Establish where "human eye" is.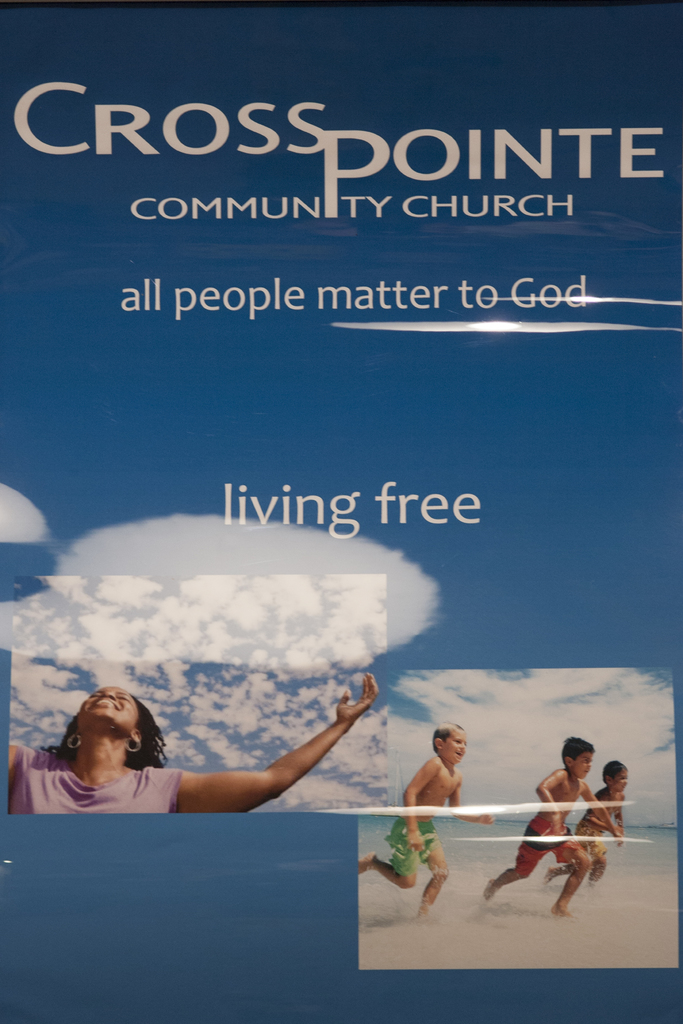
Established at (616, 777, 623, 782).
